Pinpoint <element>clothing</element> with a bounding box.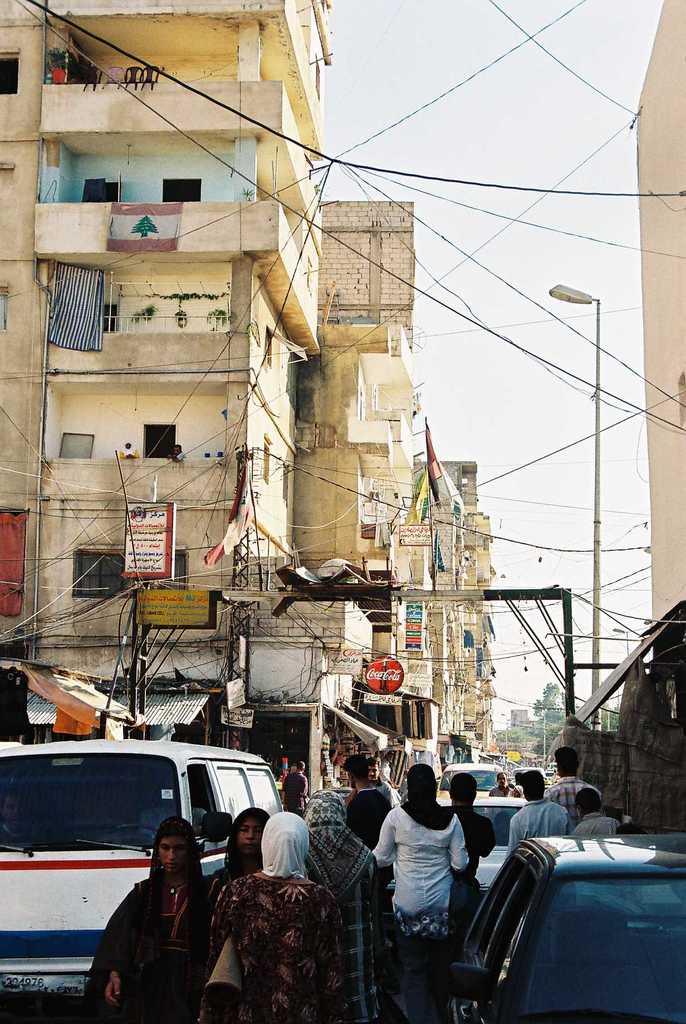
(539, 778, 595, 810).
